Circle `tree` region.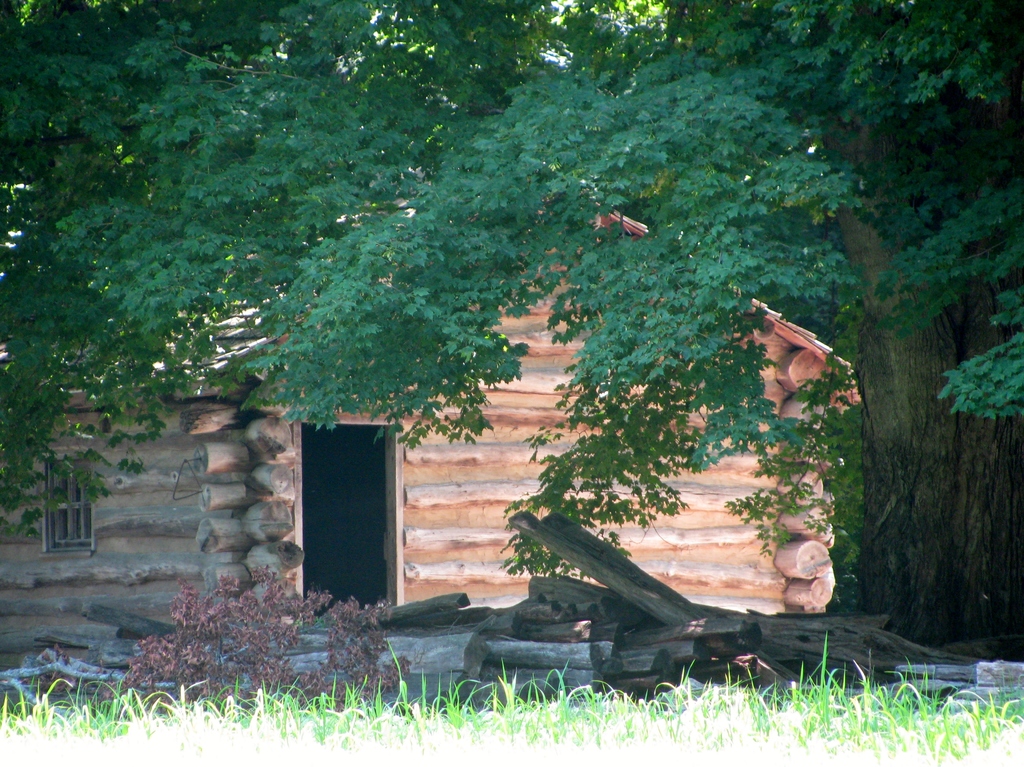
Region: locate(72, 62, 975, 664).
